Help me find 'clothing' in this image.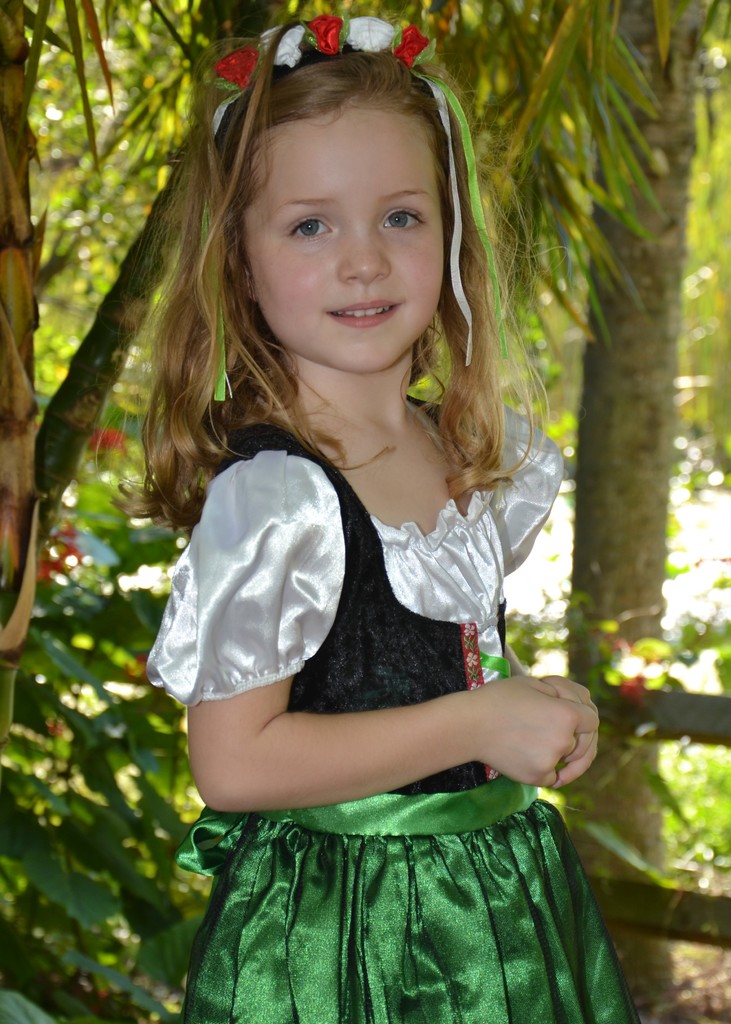
Found it: 150, 419, 637, 1023.
